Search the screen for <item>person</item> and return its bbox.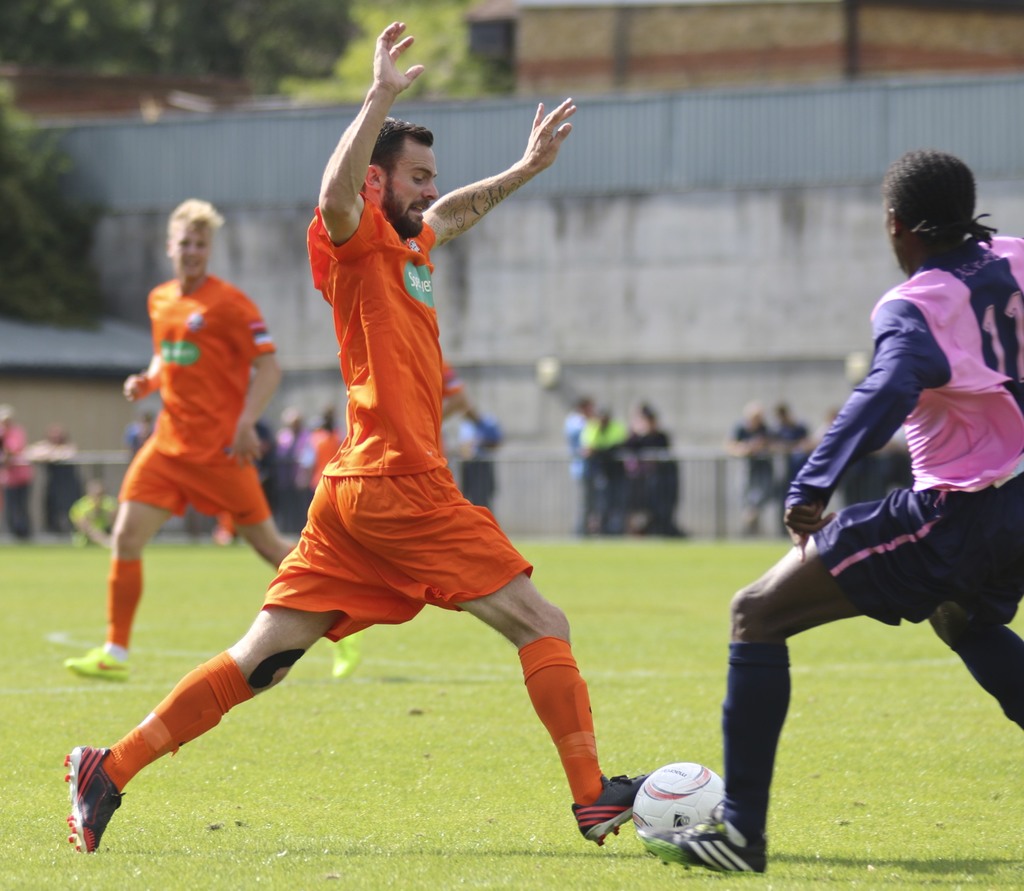
Found: bbox=[62, 19, 655, 860].
